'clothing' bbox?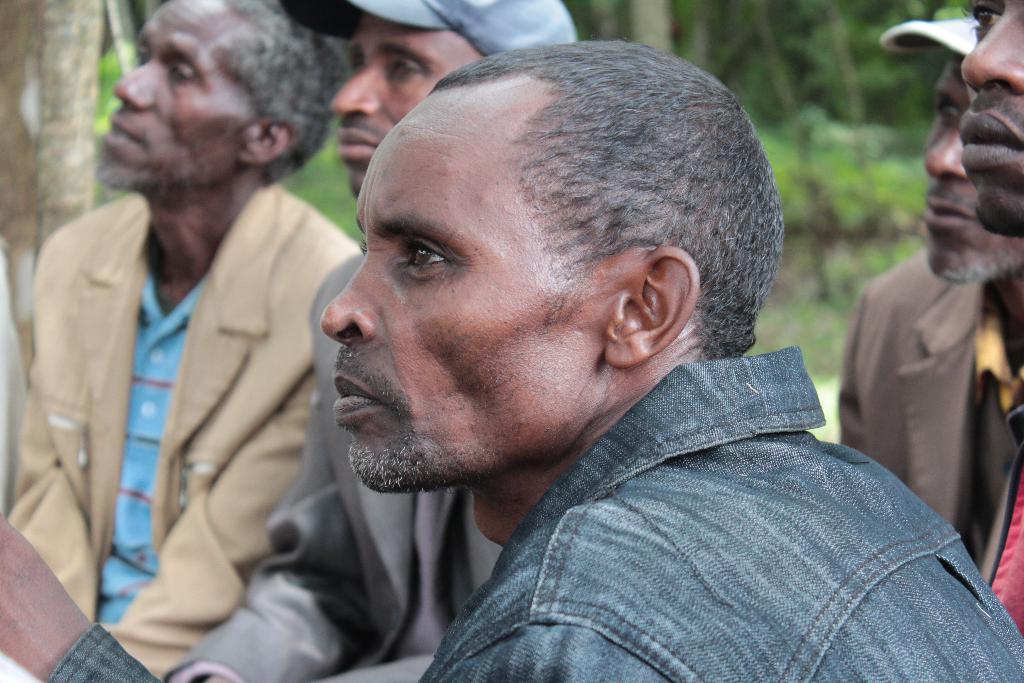
x1=842 y1=243 x2=1023 y2=581
